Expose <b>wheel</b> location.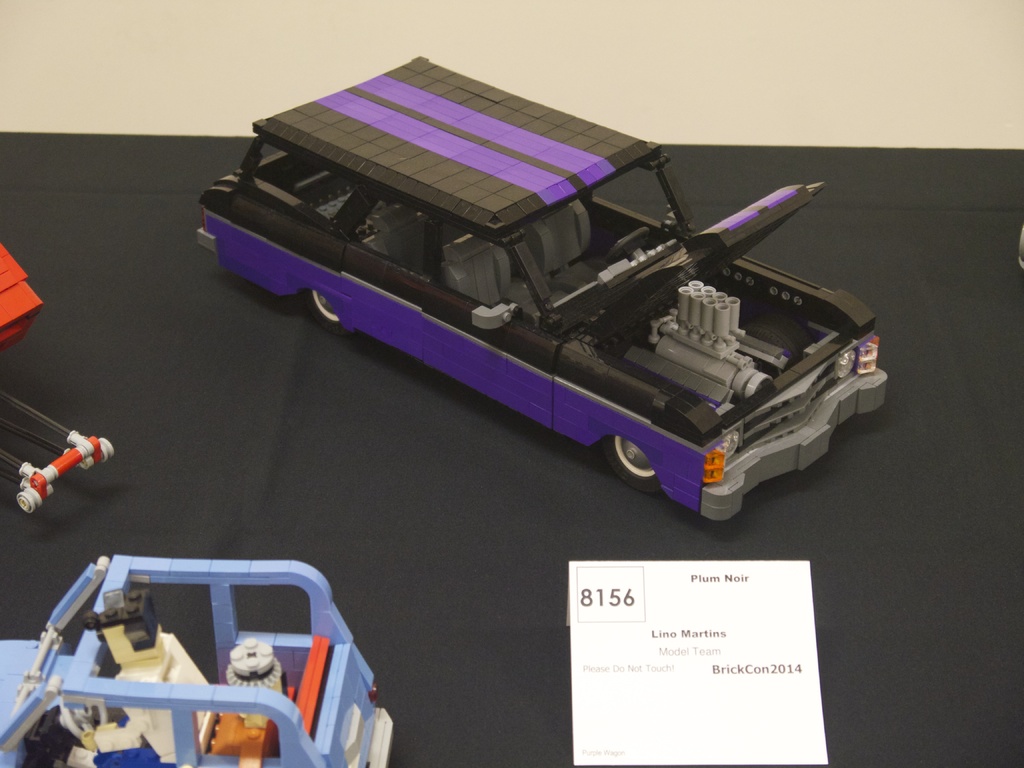
Exposed at (x1=17, y1=492, x2=34, y2=514).
